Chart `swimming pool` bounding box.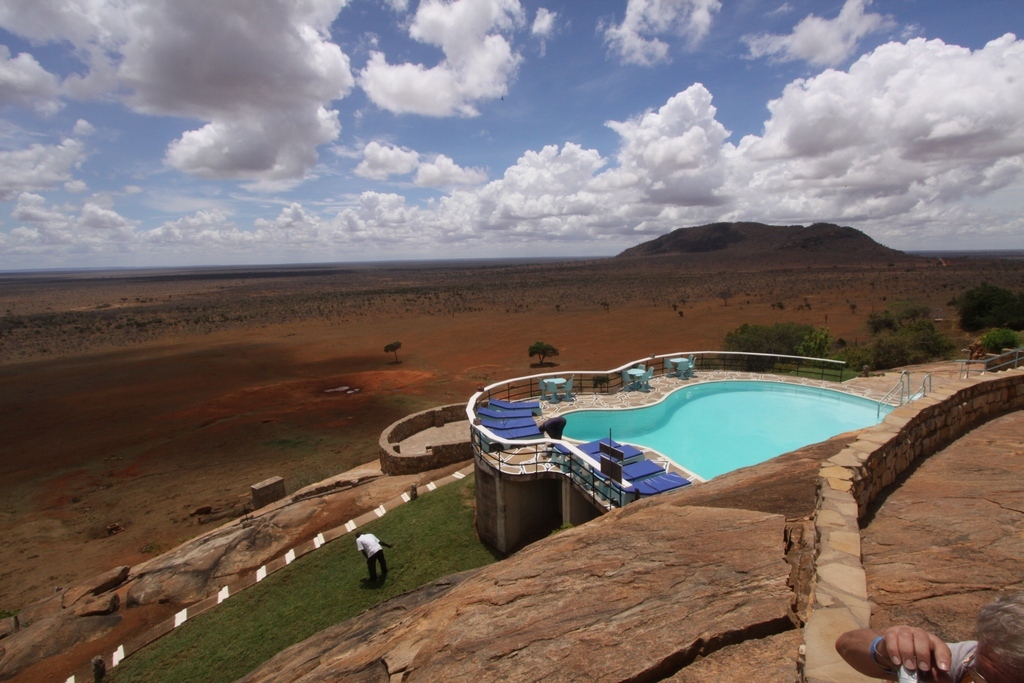
Charted: select_region(393, 380, 943, 526).
